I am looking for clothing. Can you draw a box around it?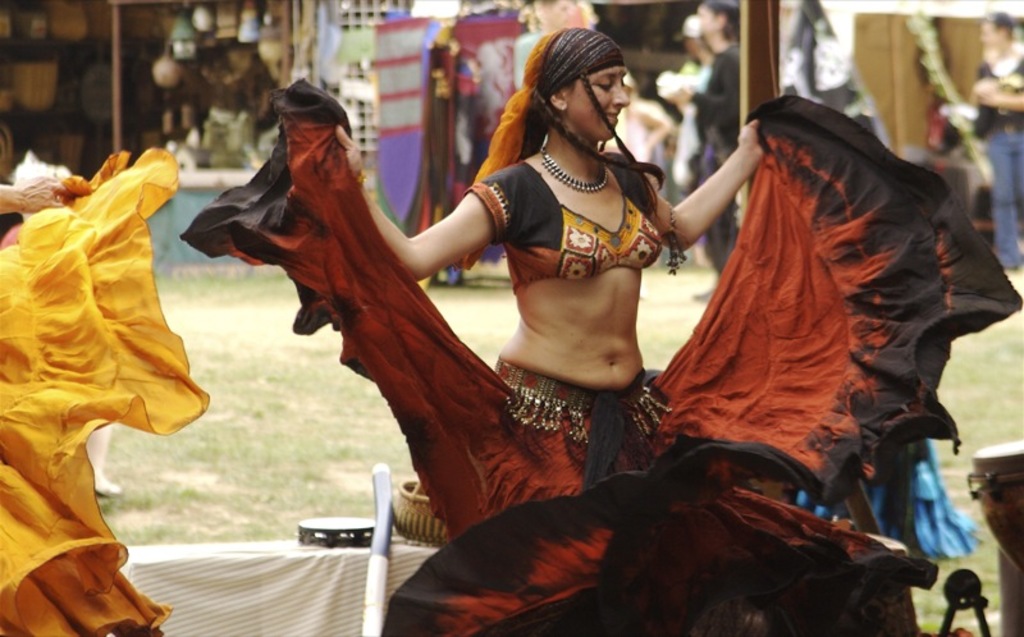
Sure, the bounding box is 465, 160, 666, 295.
